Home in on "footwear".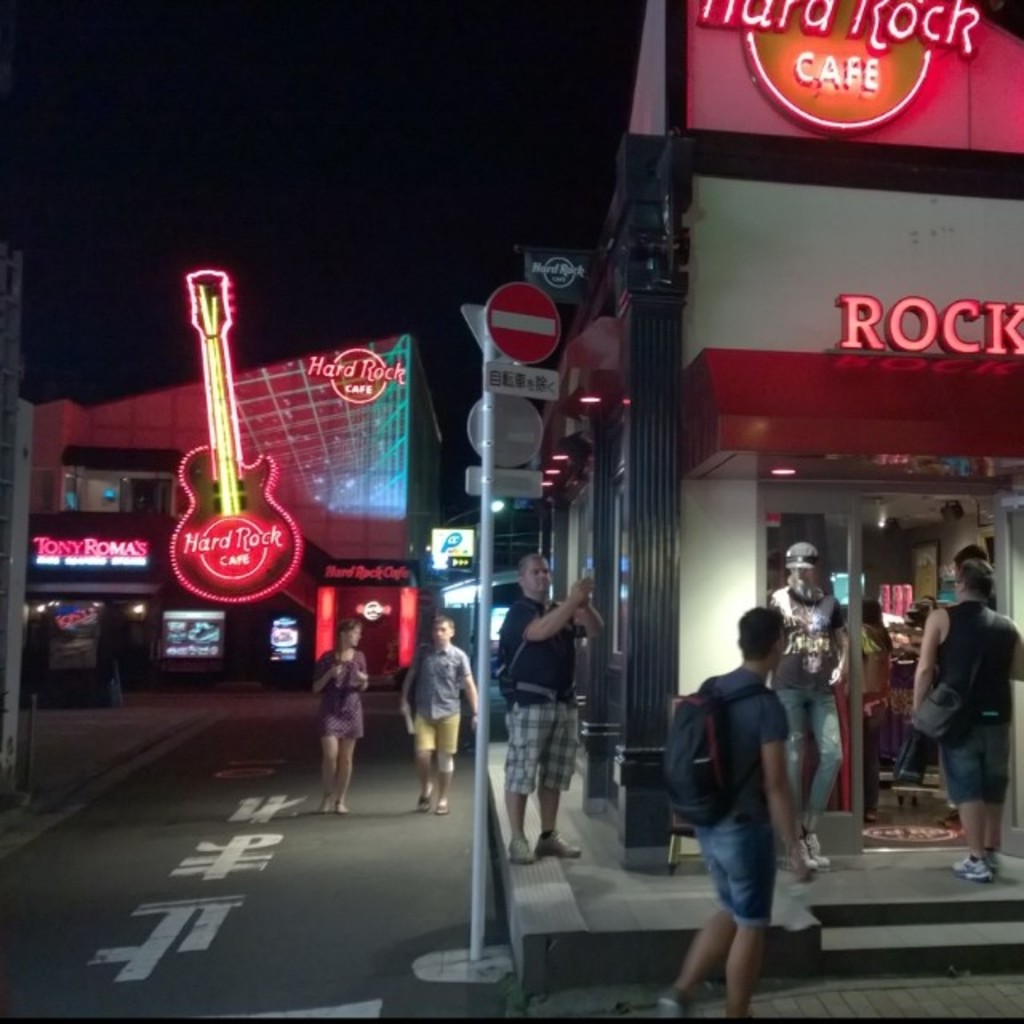
Homed in at bbox(987, 851, 1002, 870).
